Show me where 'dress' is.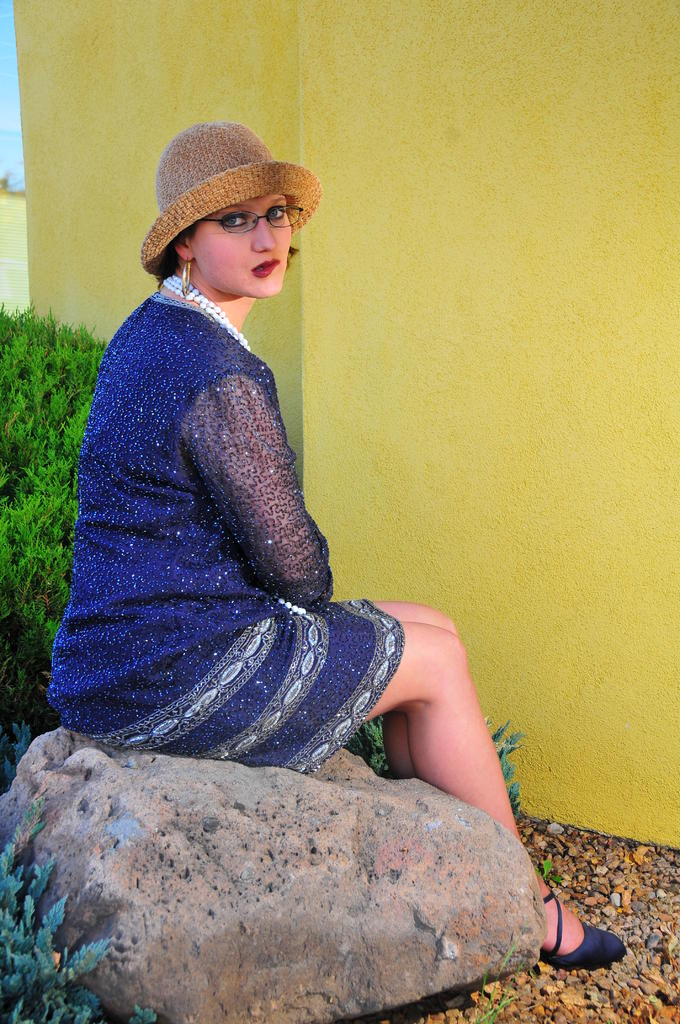
'dress' is at <box>50,291,404,773</box>.
